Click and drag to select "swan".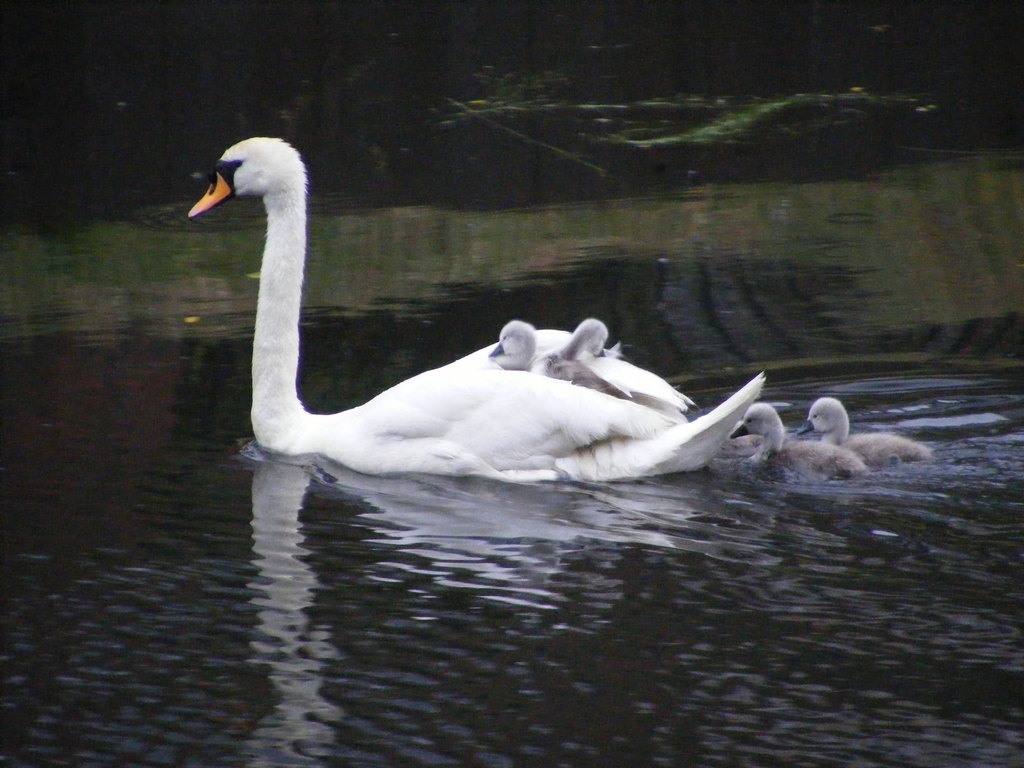
Selection: pyautogui.locateOnScreen(535, 316, 624, 399).
